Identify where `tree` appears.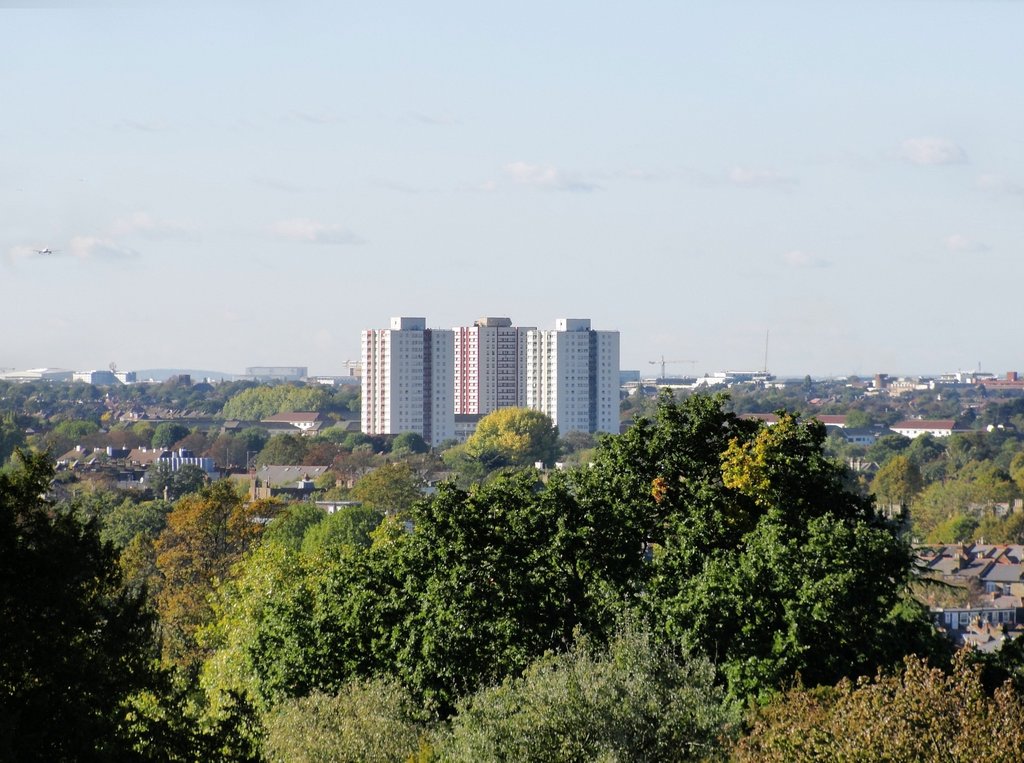
Appears at Rect(150, 472, 265, 654).
